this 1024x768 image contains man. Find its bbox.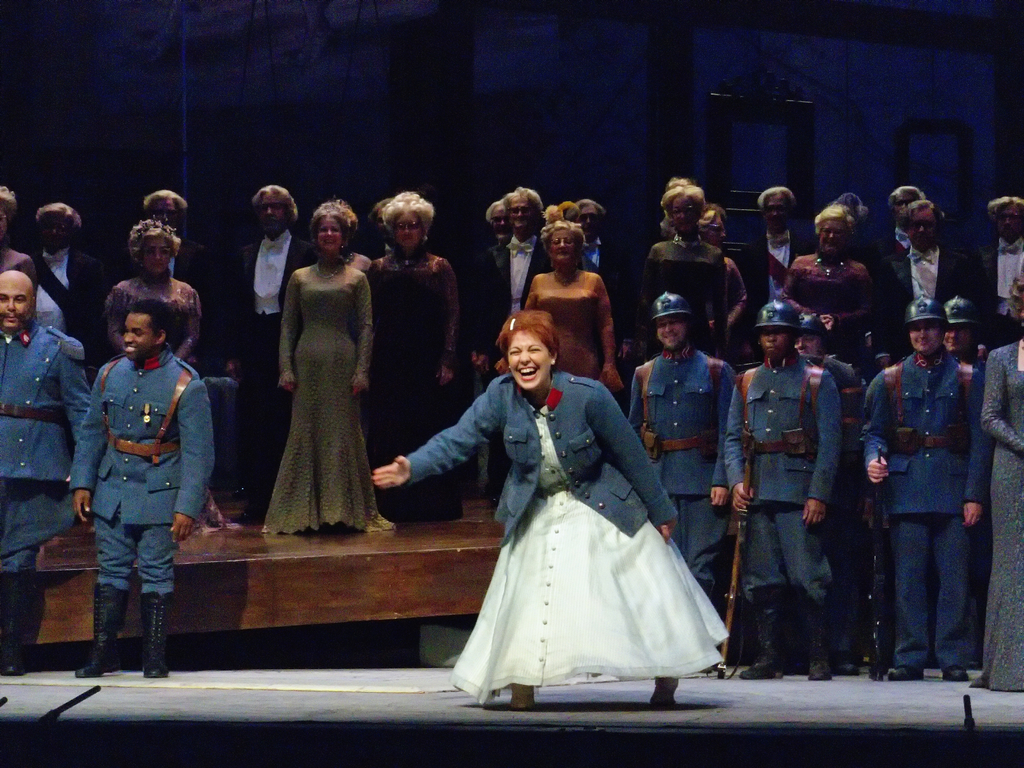
(0,268,90,675).
